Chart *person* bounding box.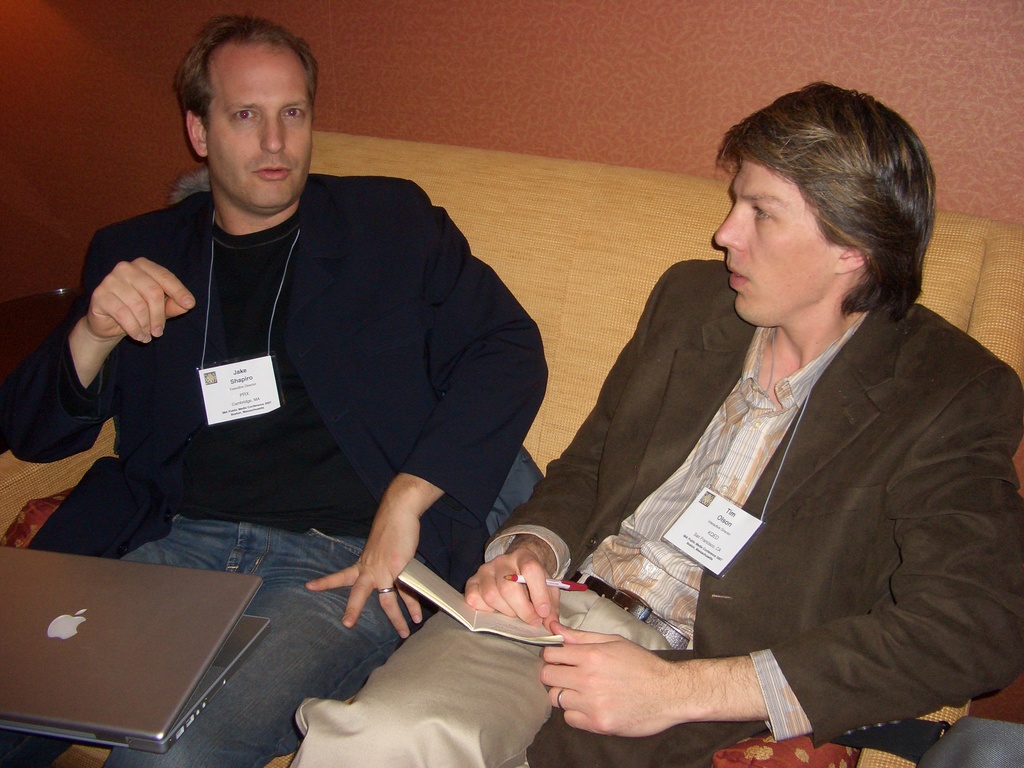
Charted: [47, 24, 559, 734].
